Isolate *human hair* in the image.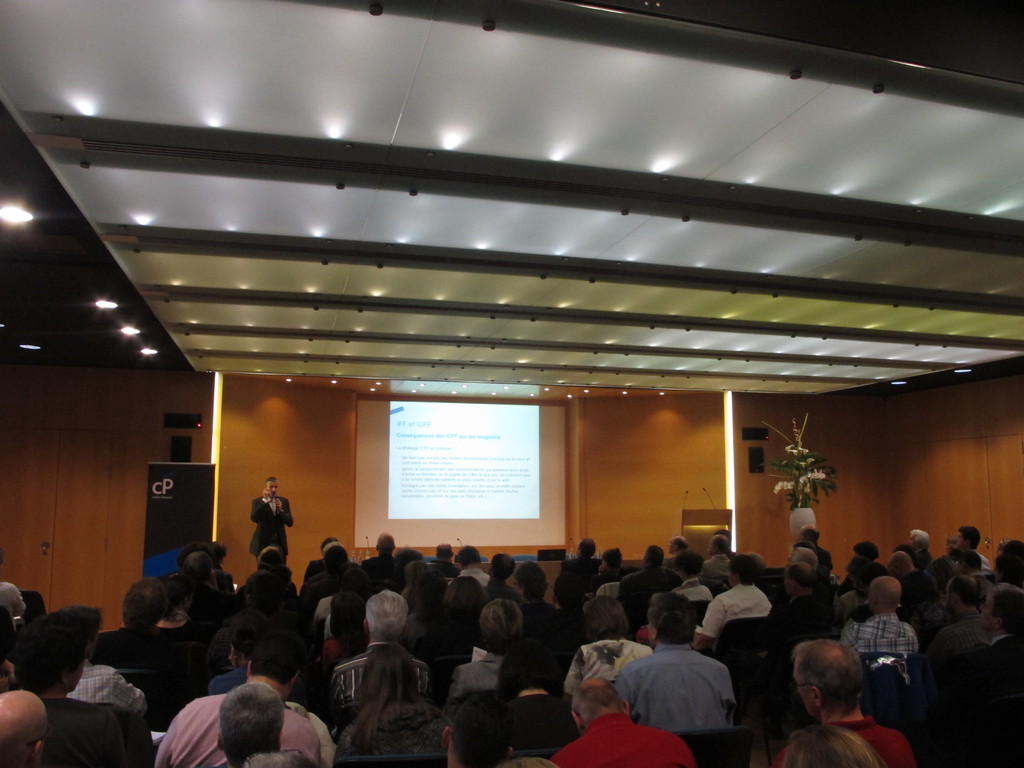
Isolated region: [247,632,304,685].
